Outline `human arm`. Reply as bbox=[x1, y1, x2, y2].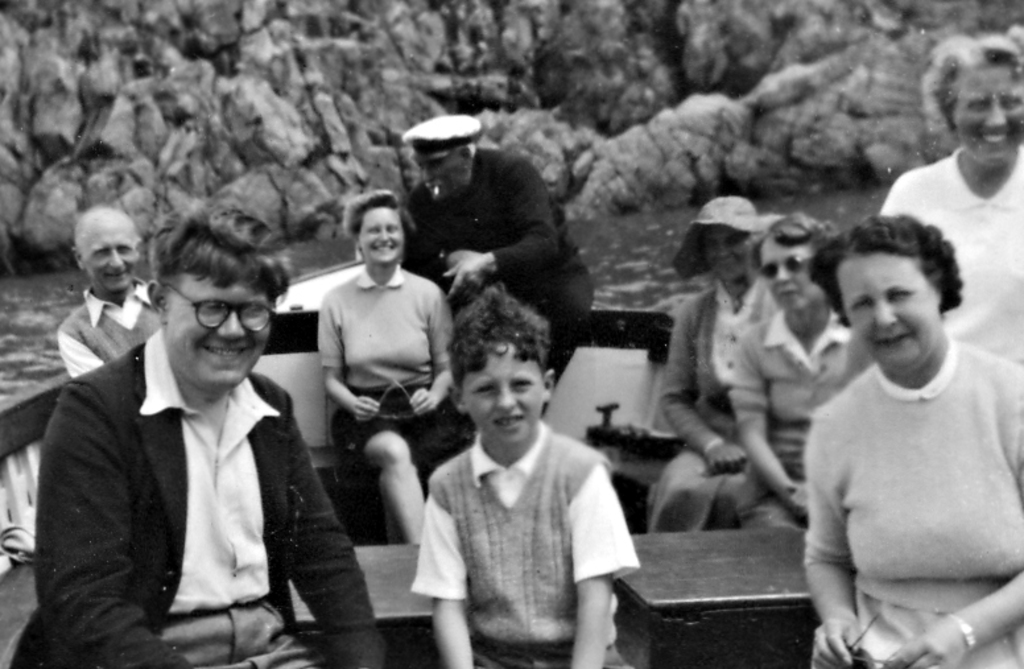
bbox=[426, 470, 479, 668].
